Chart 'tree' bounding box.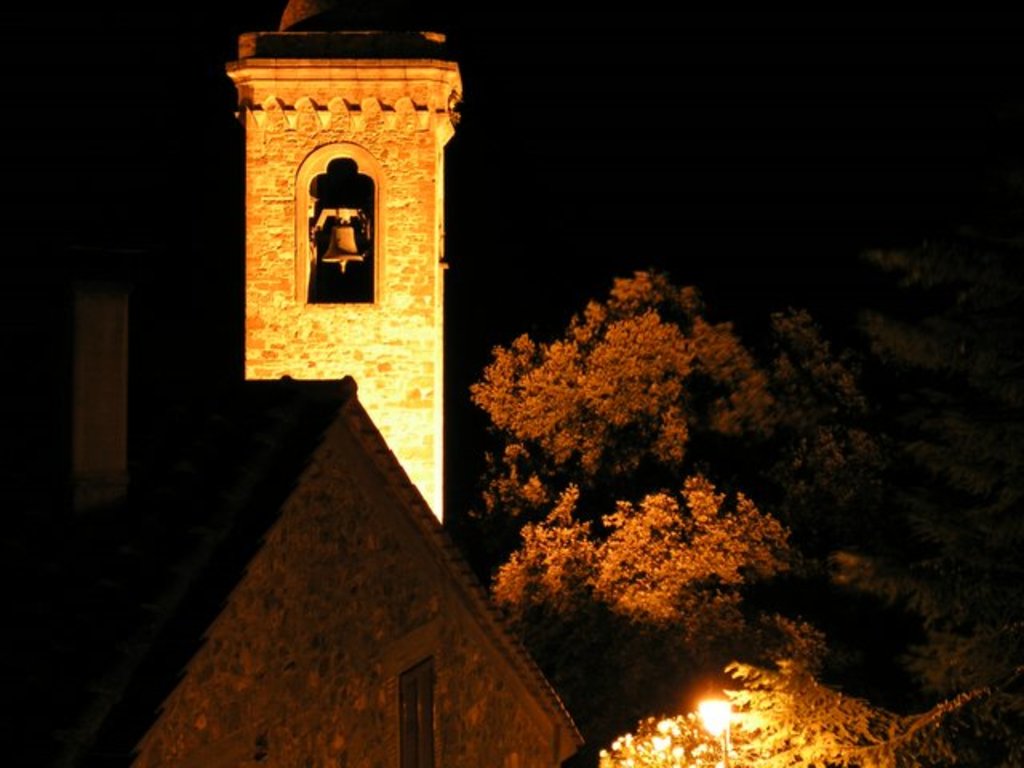
Charted: bbox=(451, 251, 1016, 766).
